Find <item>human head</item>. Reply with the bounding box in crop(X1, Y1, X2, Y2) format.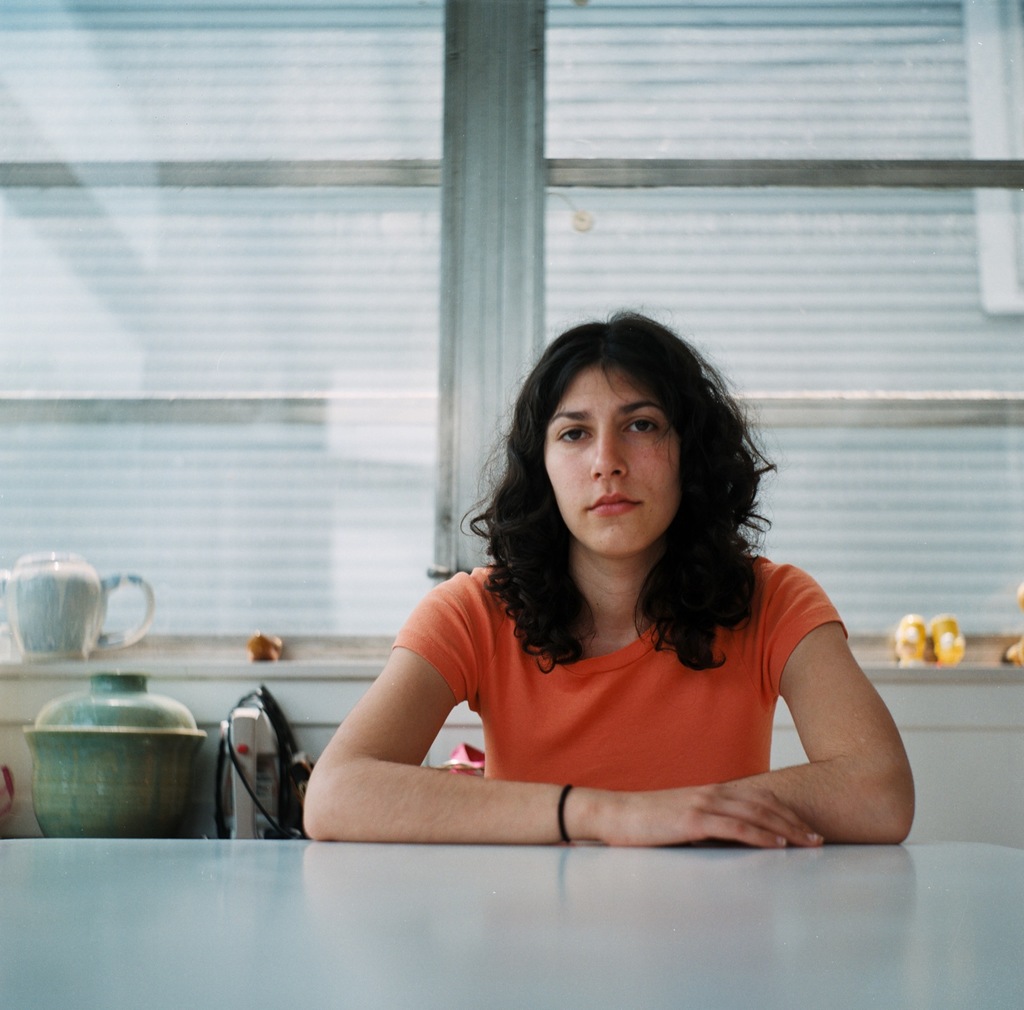
crop(485, 351, 756, 593).
